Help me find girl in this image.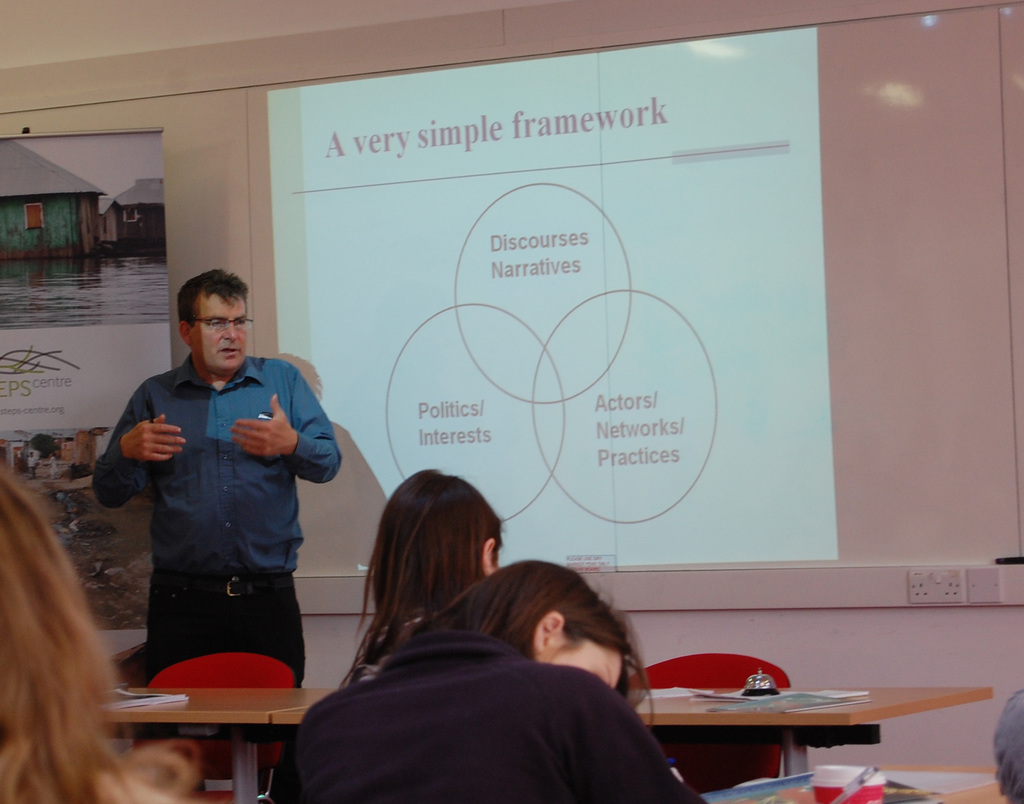
Found it: <bbox>271, 556, 707, 803</bbox>.
